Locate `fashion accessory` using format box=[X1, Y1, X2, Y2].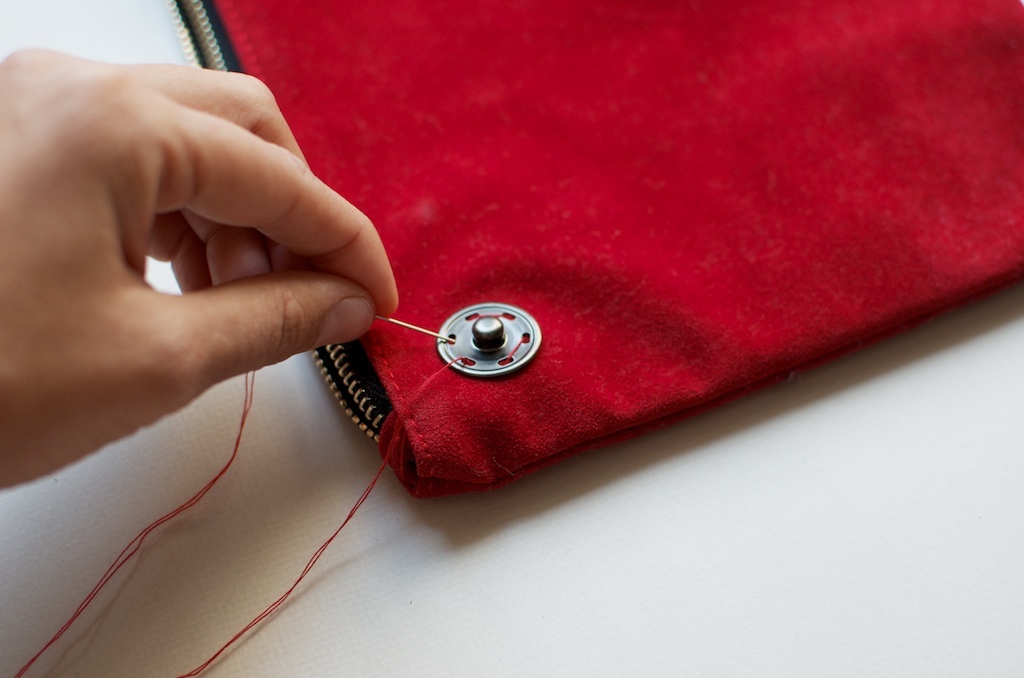
box=[168, 0, 1023, 496].
